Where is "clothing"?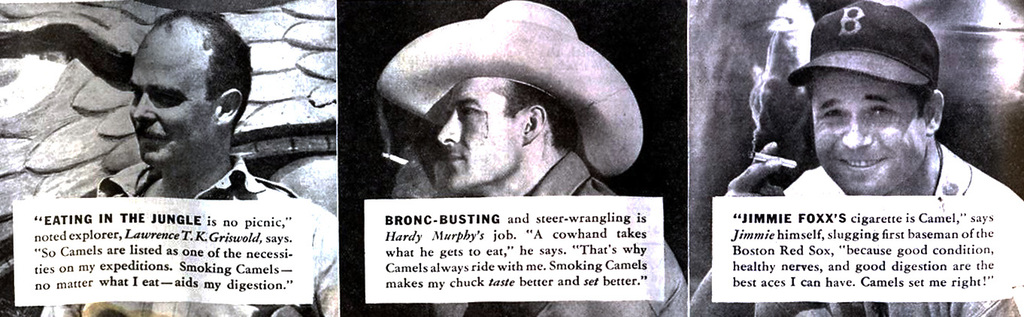
pyautogui.locateOnScreen(35, 161, 339, 316).
